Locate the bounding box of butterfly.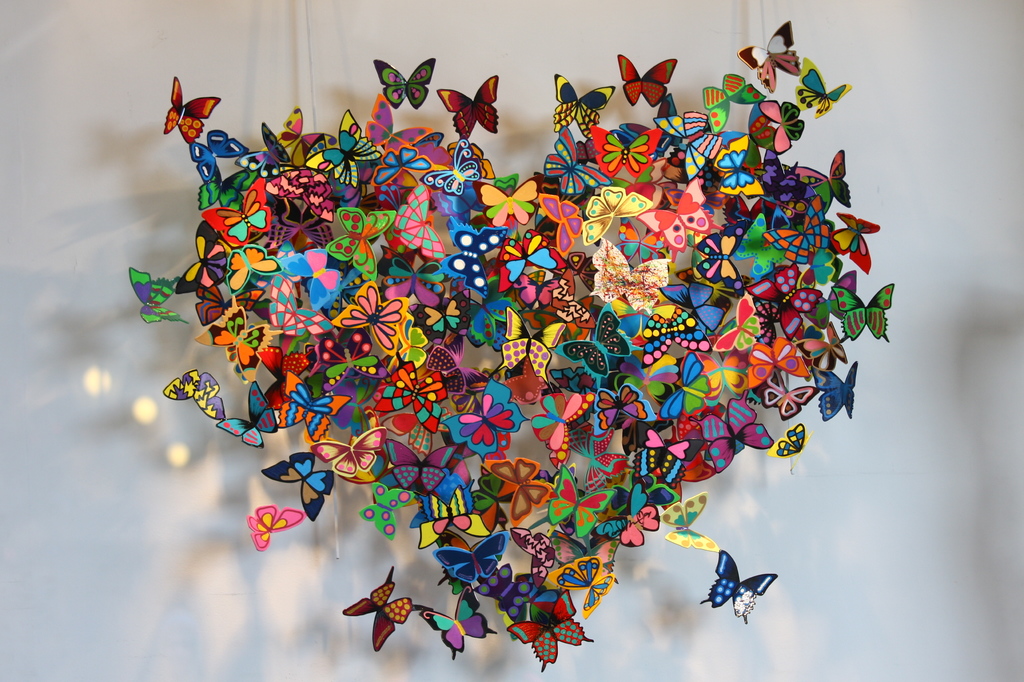
Bounding box: box=[215, 381, 276, 446].
